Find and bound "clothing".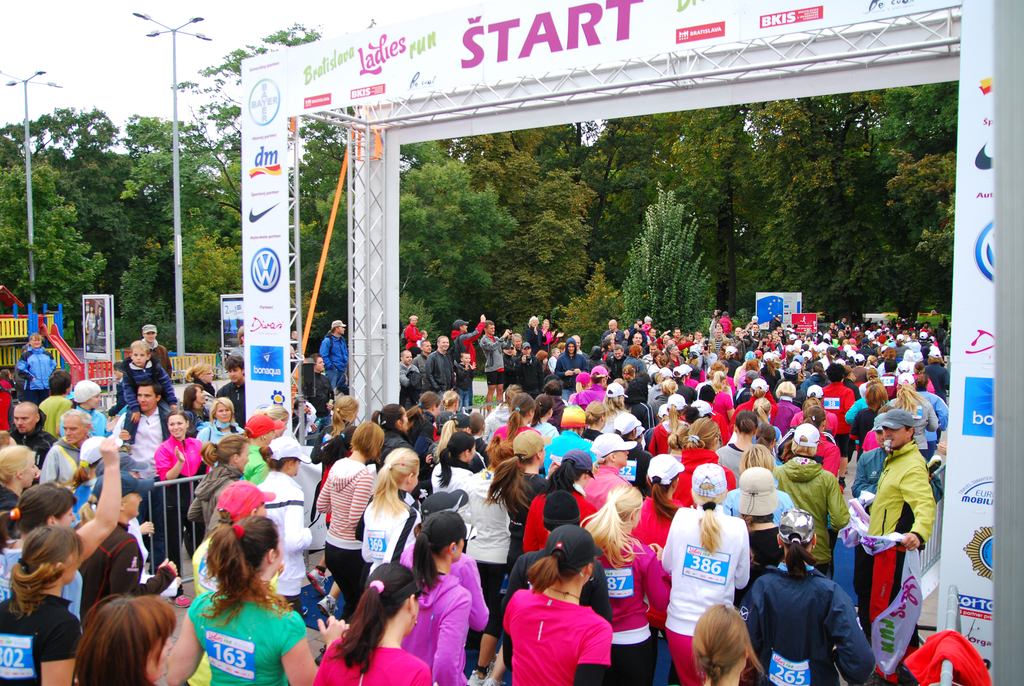
Bound: (508,580,621,685).
